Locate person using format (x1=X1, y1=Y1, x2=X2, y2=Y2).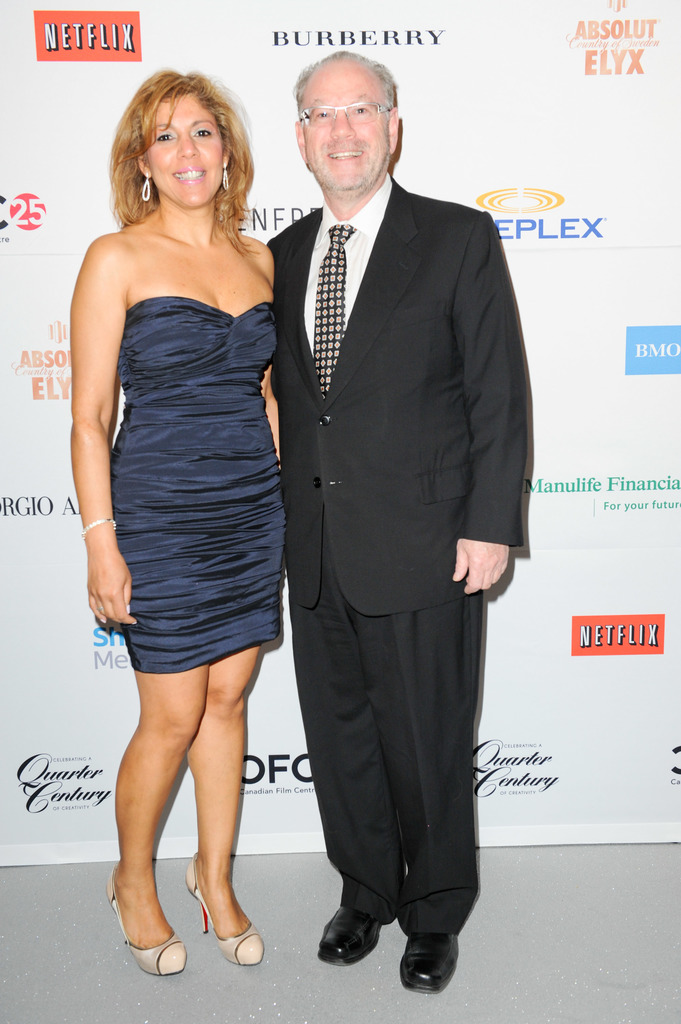
(x1=241, y1=38, x2=531, y2=998).
